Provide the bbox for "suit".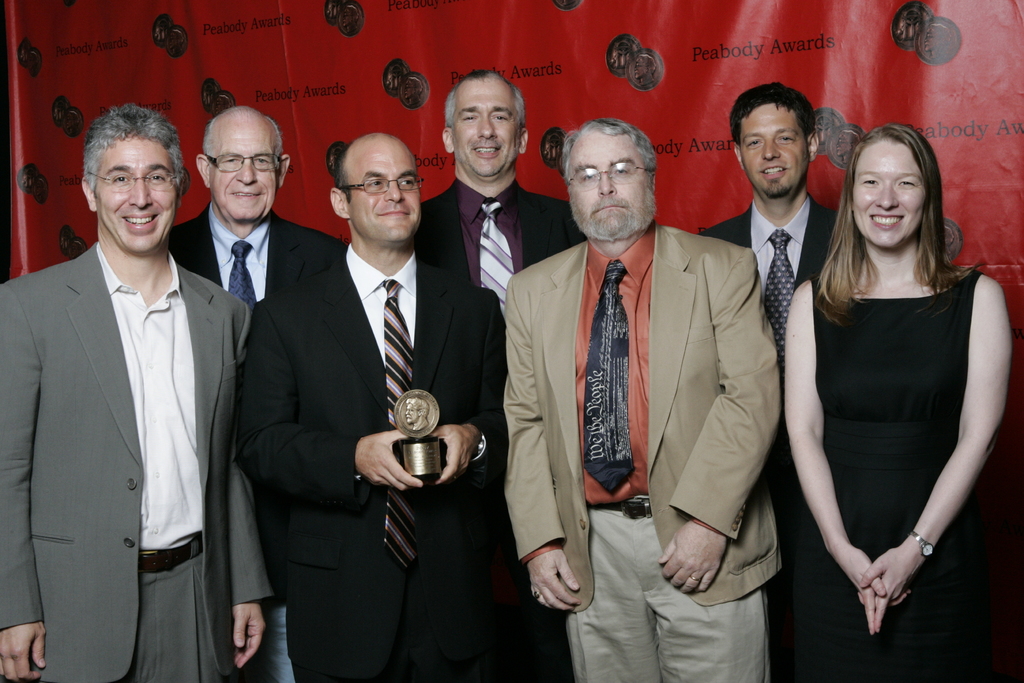
[x1=696, y1=193, x2=841, y2=682].
